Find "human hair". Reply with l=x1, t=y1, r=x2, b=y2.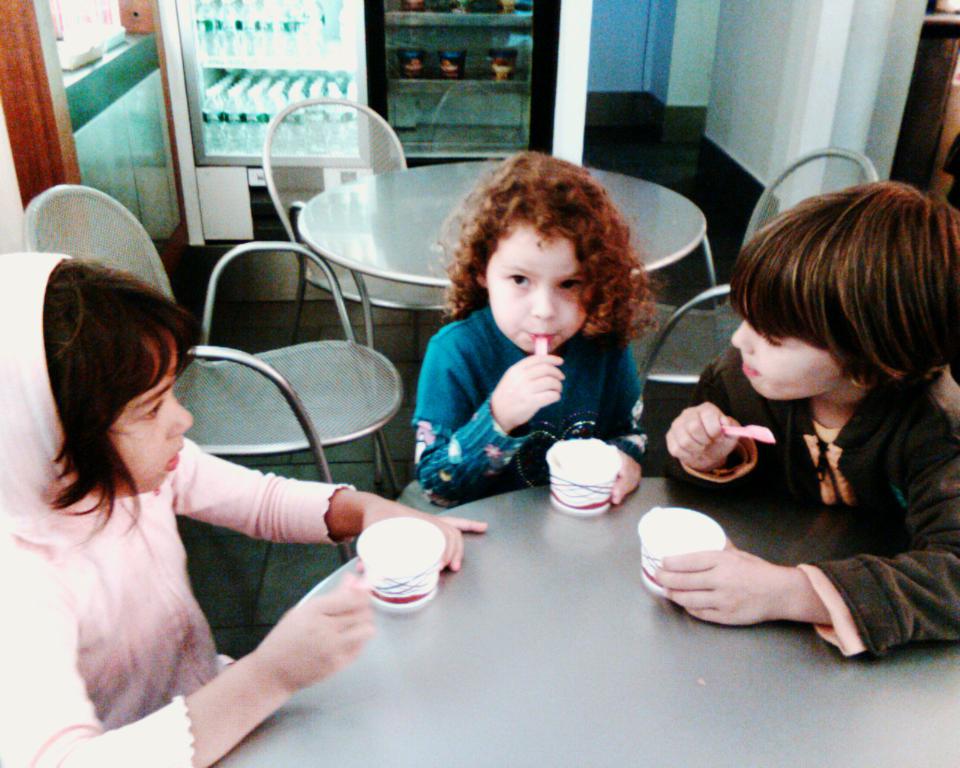
l=430, t=152, r=664, b=347.
